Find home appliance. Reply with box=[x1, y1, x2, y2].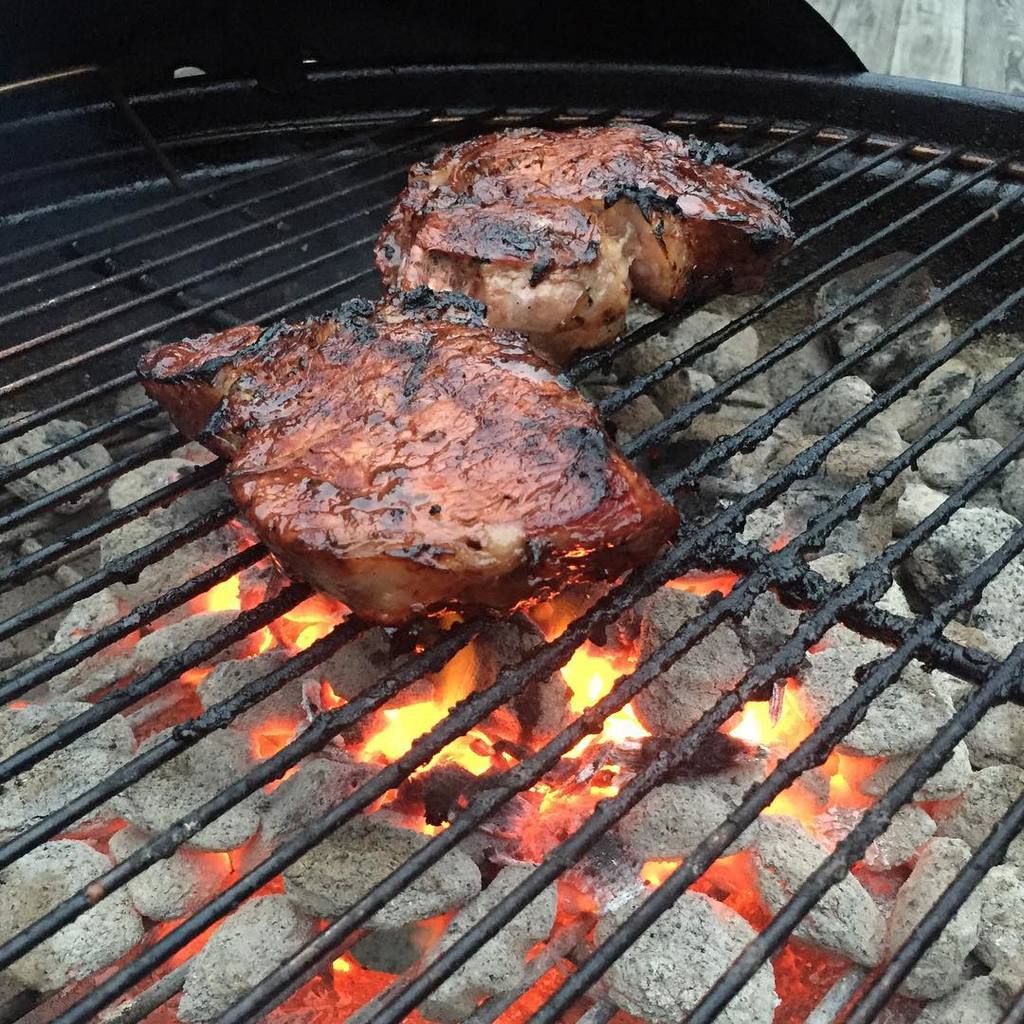
box=[0, 0, 1023, 1023].
